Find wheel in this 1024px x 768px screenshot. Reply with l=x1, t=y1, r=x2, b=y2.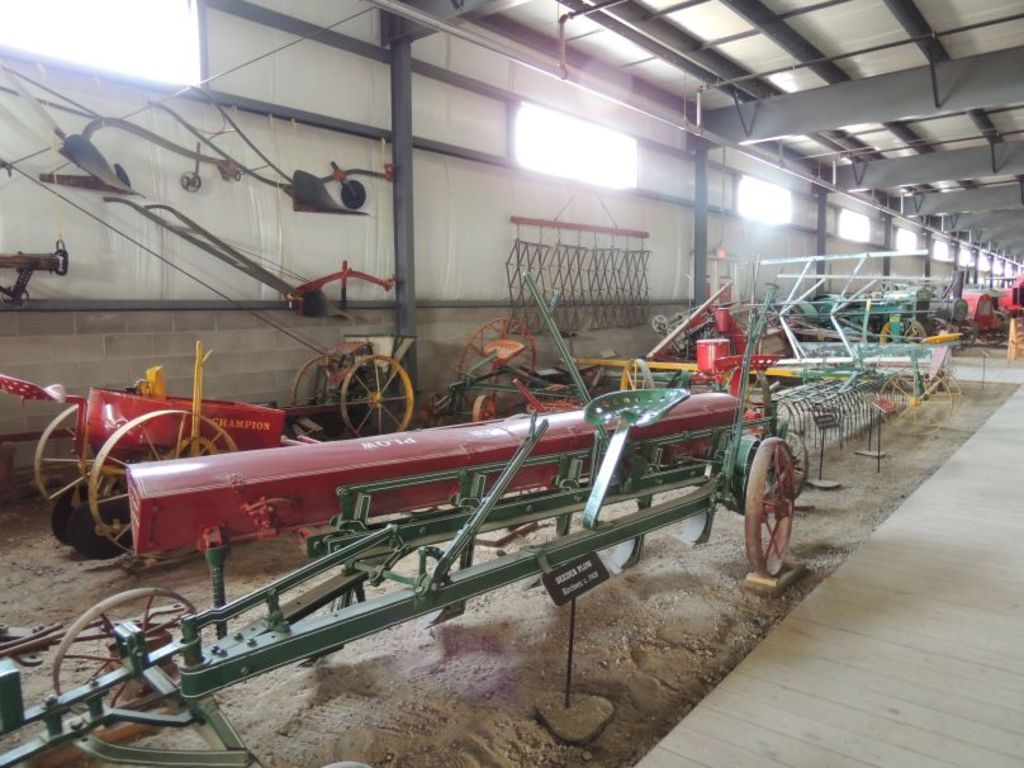
l=615, t=356, r=656, b=390.
